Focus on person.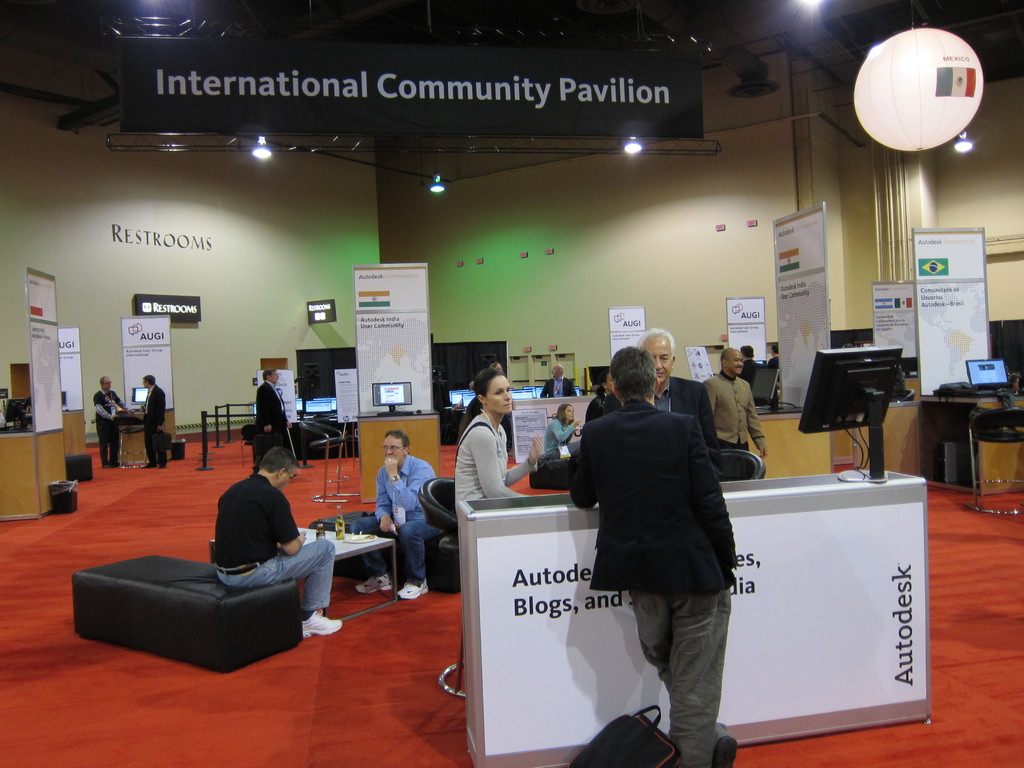
Focused at <box>349,430,445,599</box>.
